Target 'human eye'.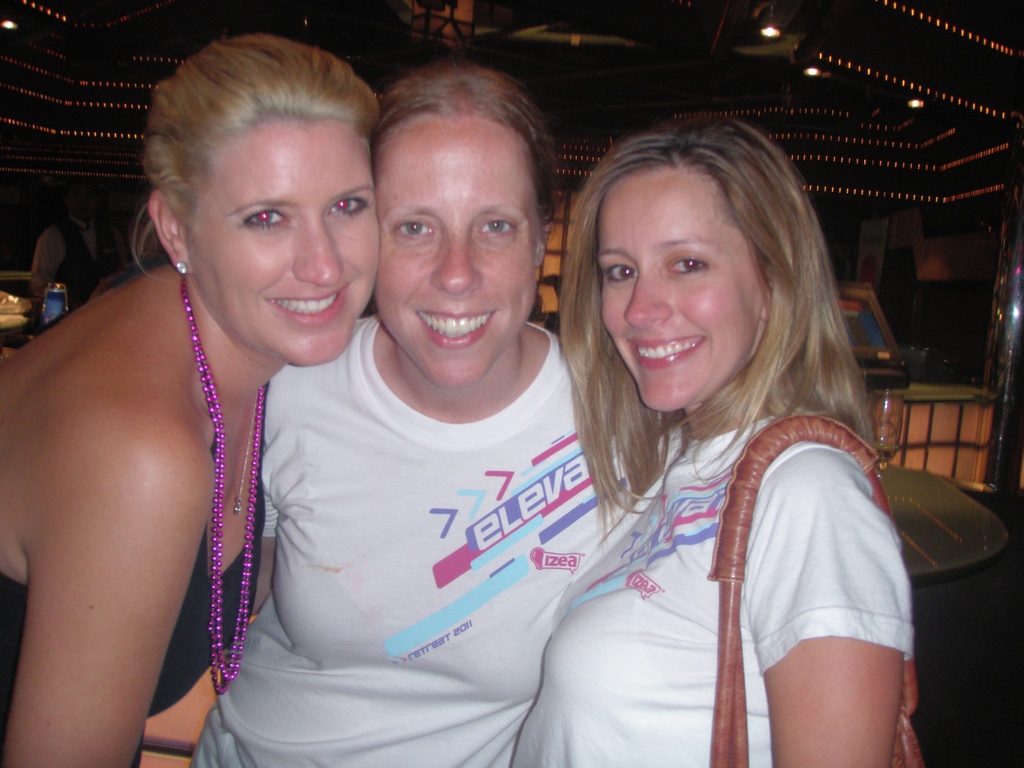
Target region: detection(324, 193, 369, 218).
